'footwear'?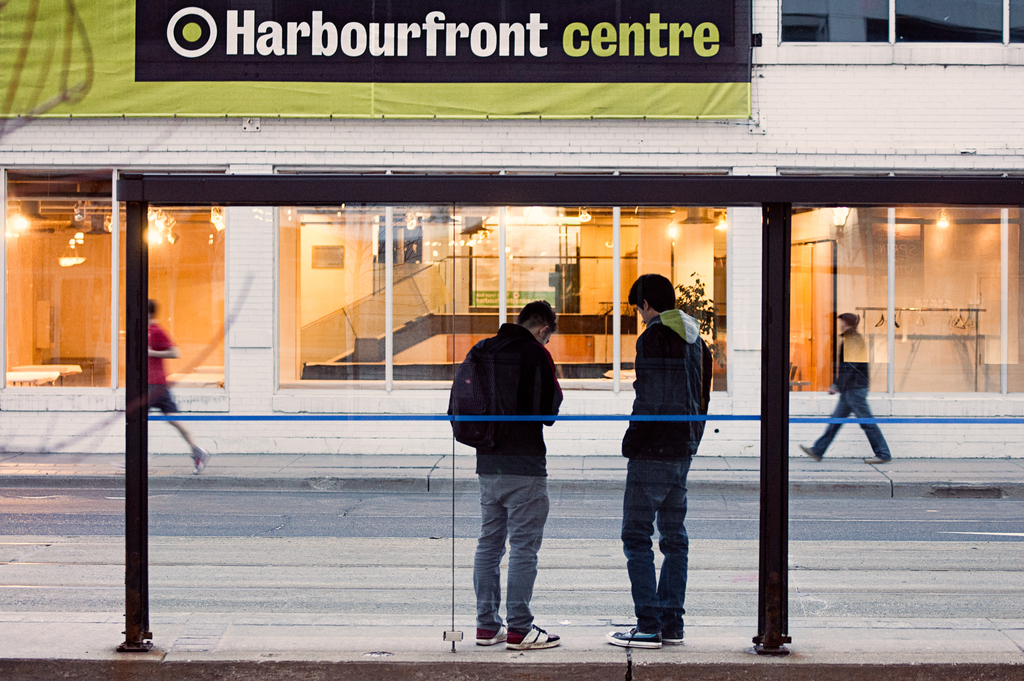
661/623/690/644
